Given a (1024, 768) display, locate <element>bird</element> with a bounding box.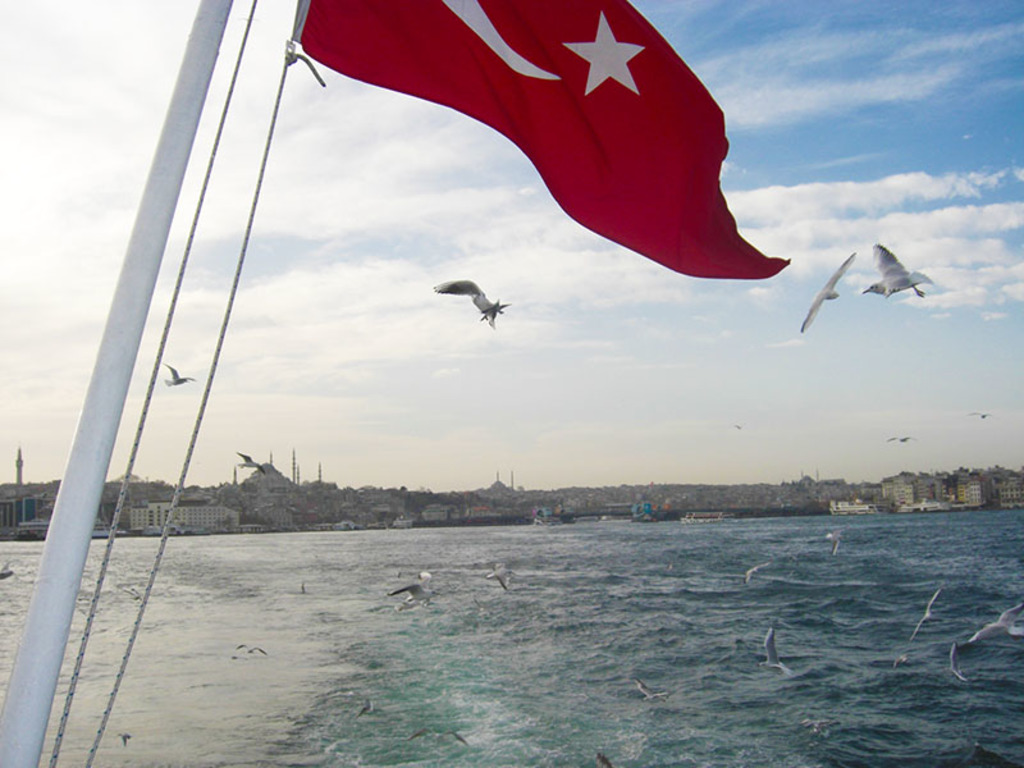
Located: locate(626, 669, 669, 704).
